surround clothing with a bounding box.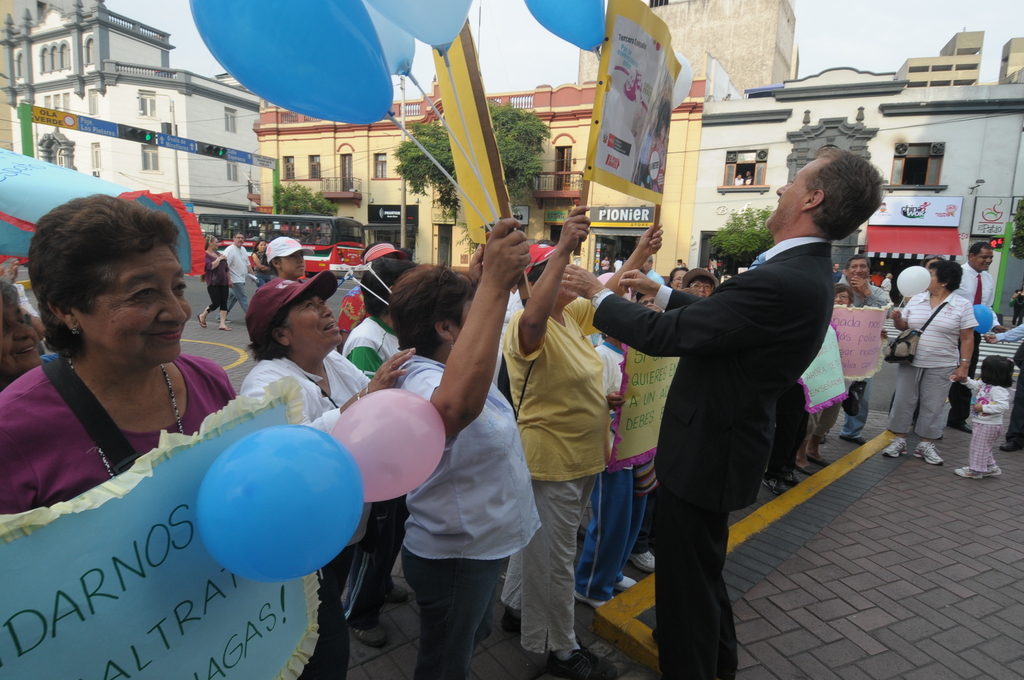
Rect(252, 250, 271, 291).
